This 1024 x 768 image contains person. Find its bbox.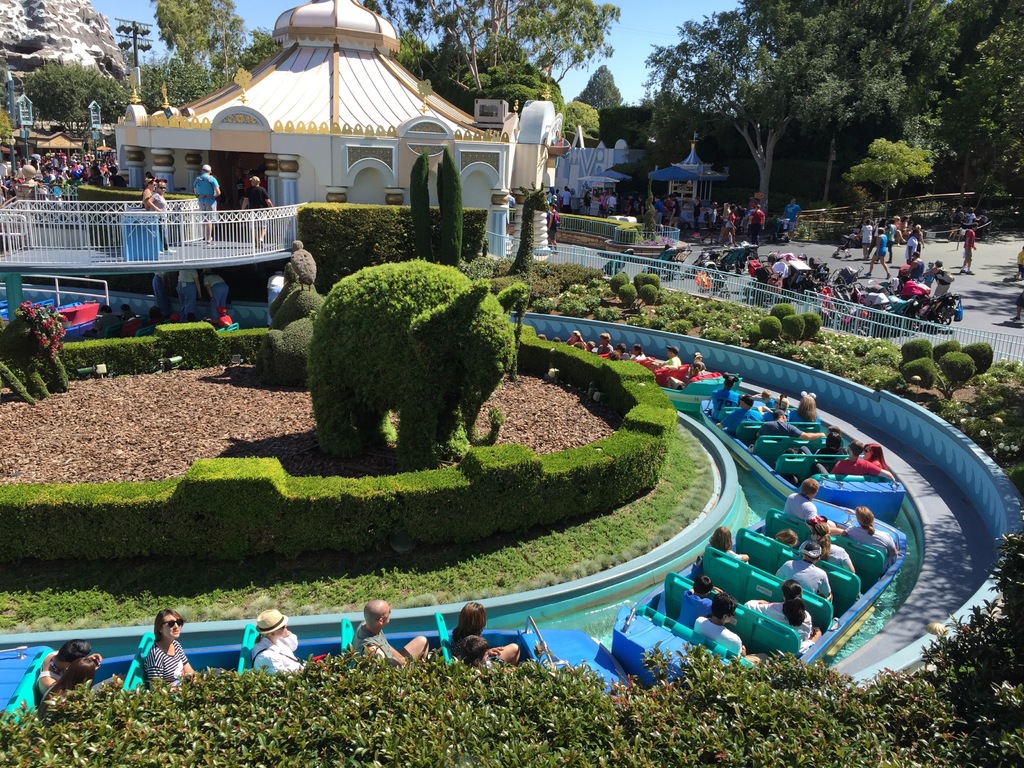
948:204:965:239.
